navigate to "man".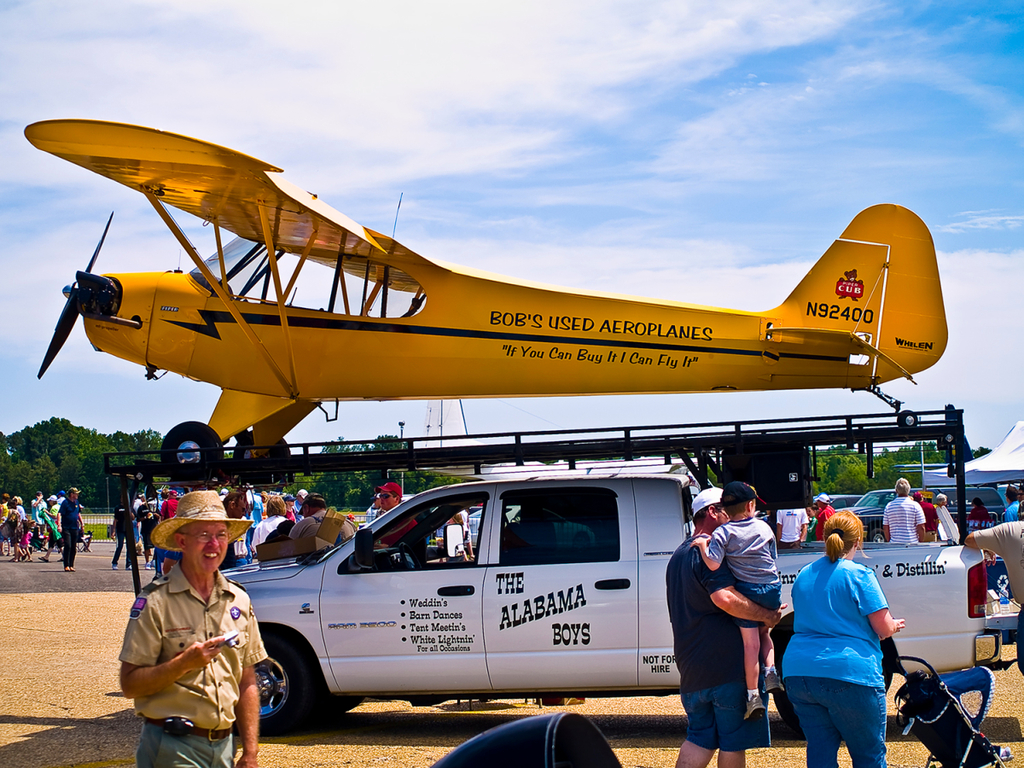
Navigation target: BBox(366, 488, 385, 521).
